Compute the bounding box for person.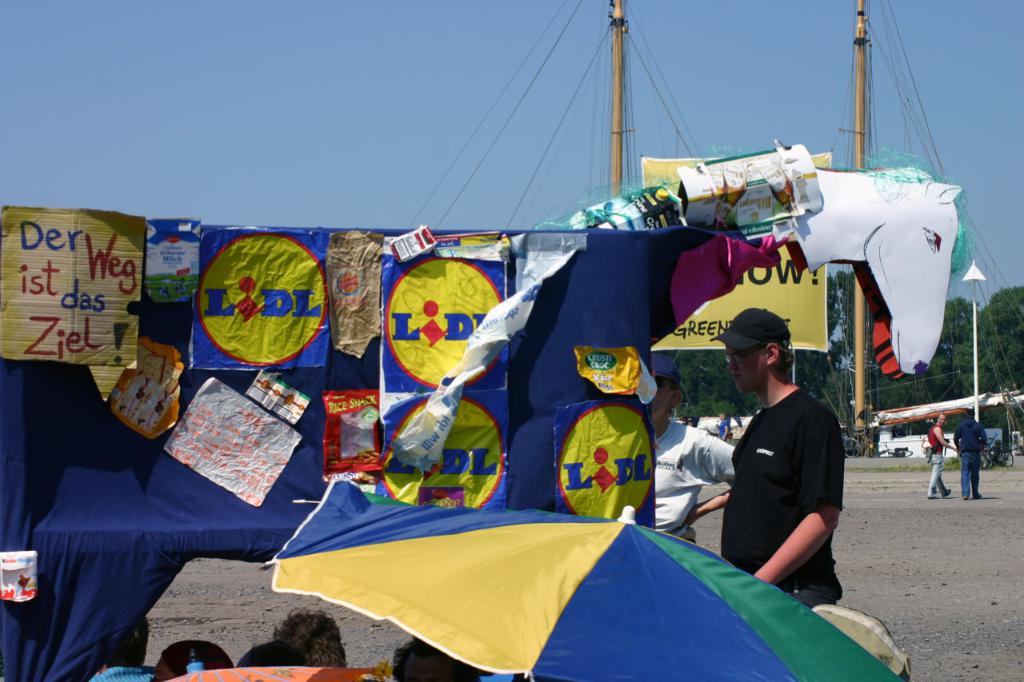
[724,317,858,616].
